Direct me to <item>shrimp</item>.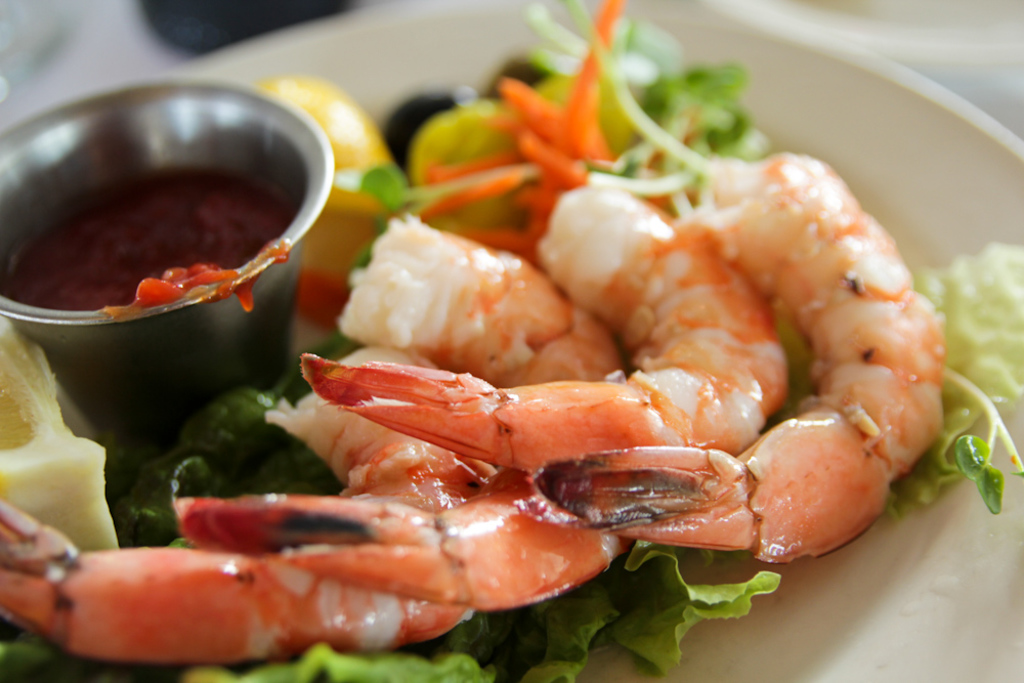
Direction: (535,147,949,567).
